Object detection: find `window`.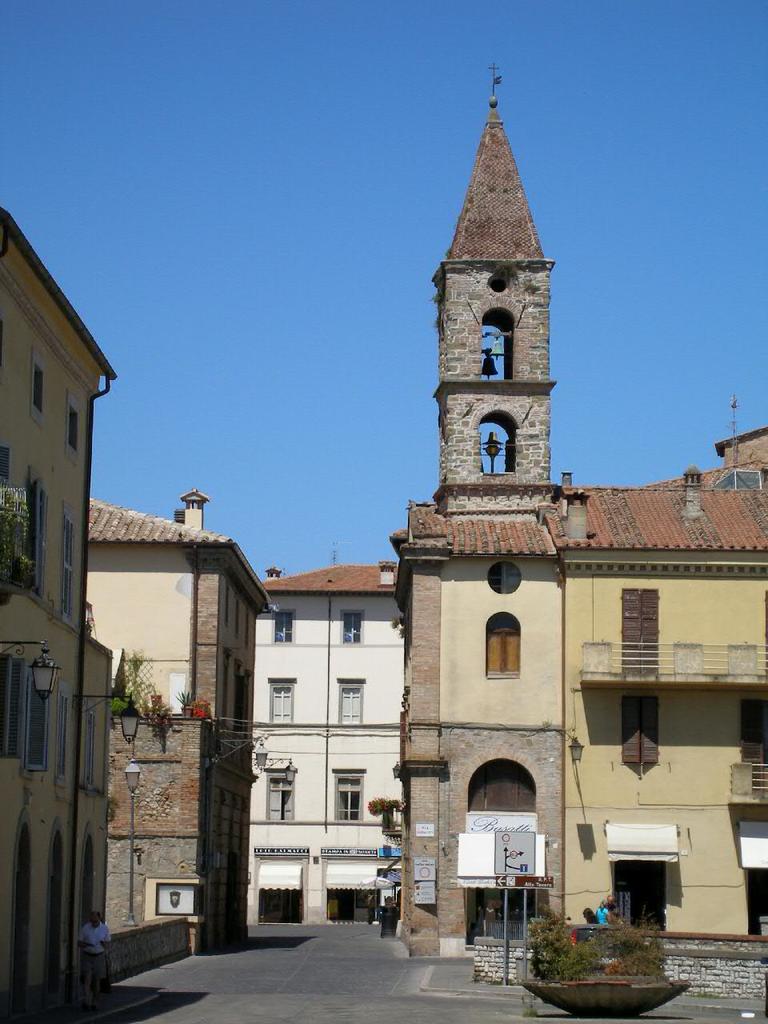
x1=0 y1=449 x2=11 y2=505.
